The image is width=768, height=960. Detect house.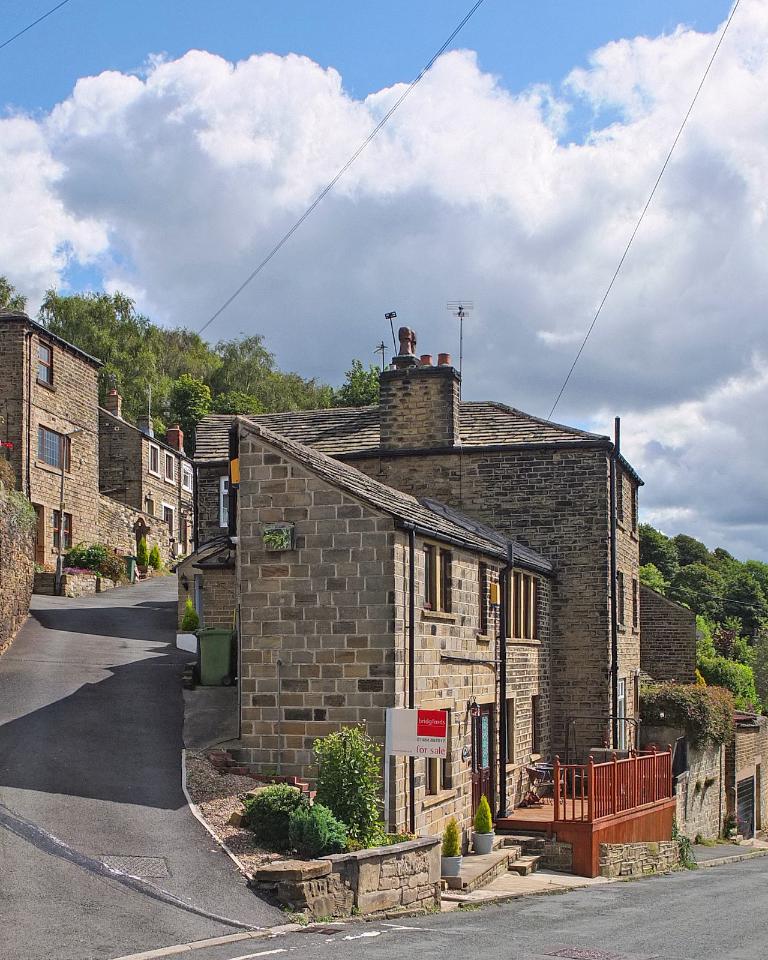
Detection: x1=95 y1=388 x2=199 y2=562.
